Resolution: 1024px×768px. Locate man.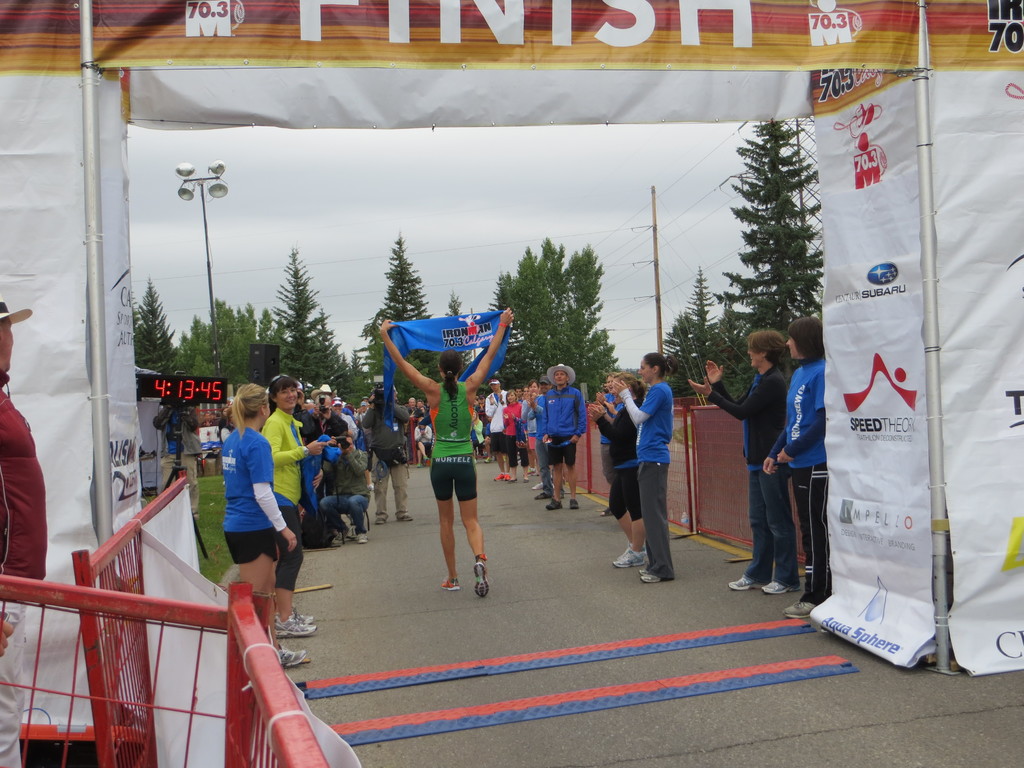
rect(312, 381, 364, 437).
